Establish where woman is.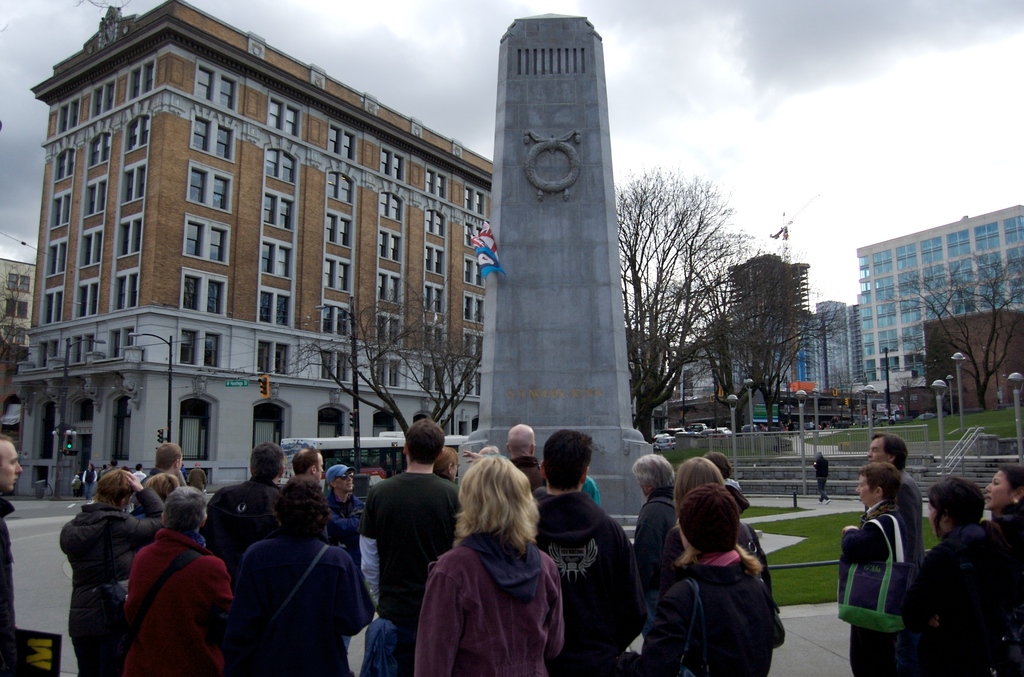
Established at l=652, t=455, r=755, b=609.
